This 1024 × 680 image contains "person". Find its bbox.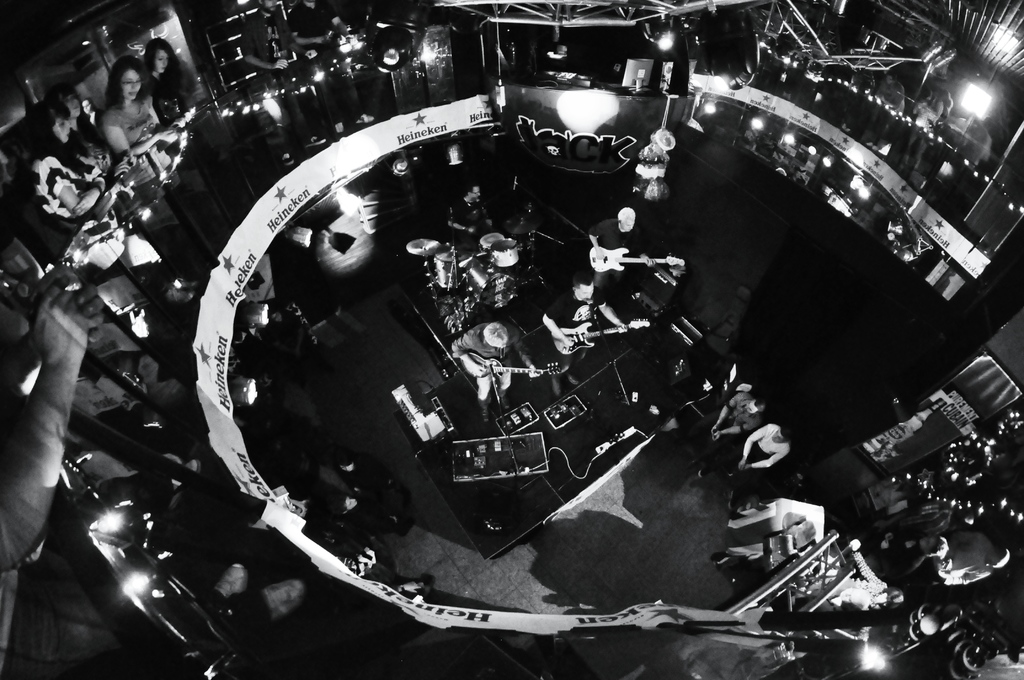
l=452, t=322, r=541, b=427.
